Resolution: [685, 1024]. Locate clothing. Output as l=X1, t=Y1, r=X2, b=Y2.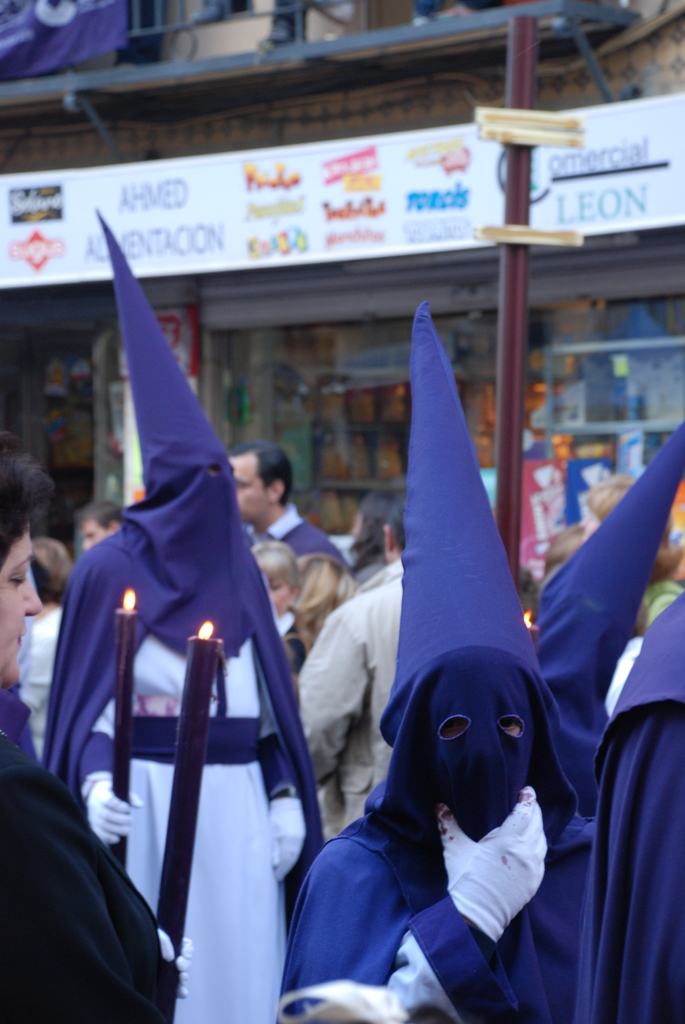
l=17, t=608, r=62, b=758.
